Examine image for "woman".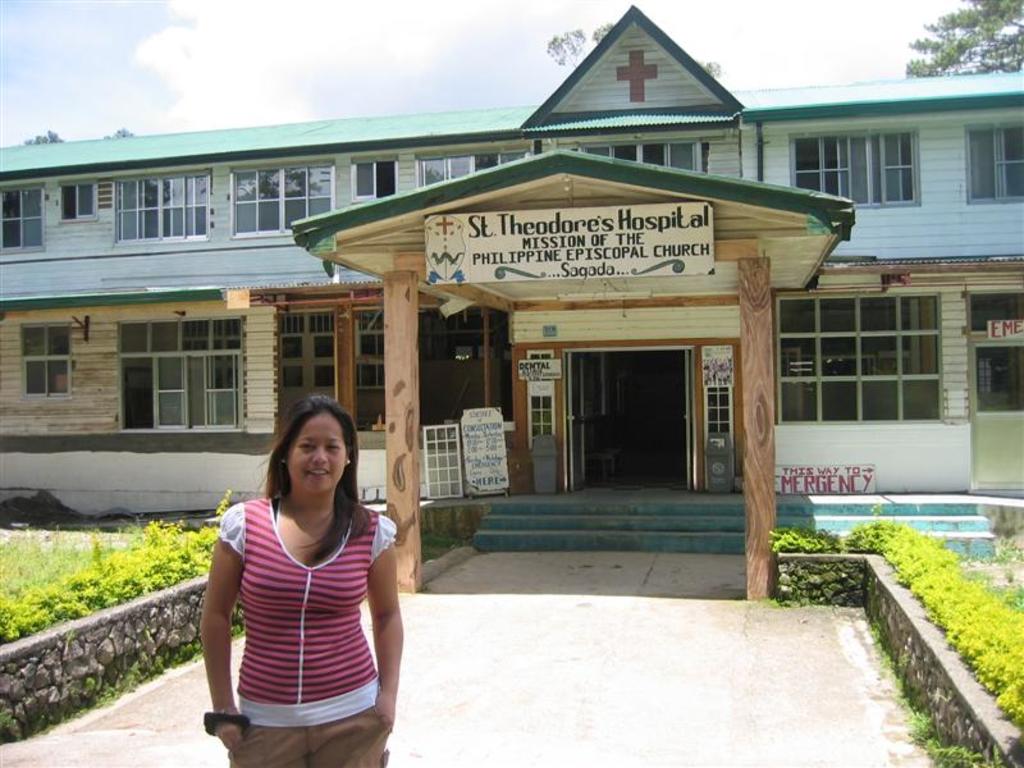
Examination result: crop(196, 390, 396, 756).
